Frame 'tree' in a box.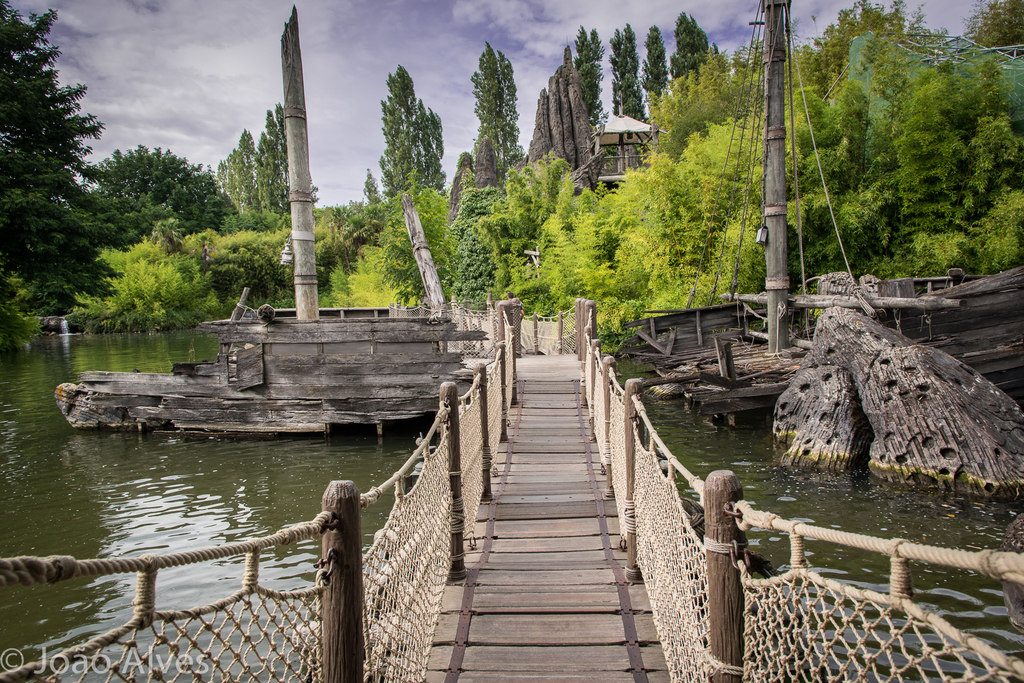
l=608, t=32, r=646, b=113.
